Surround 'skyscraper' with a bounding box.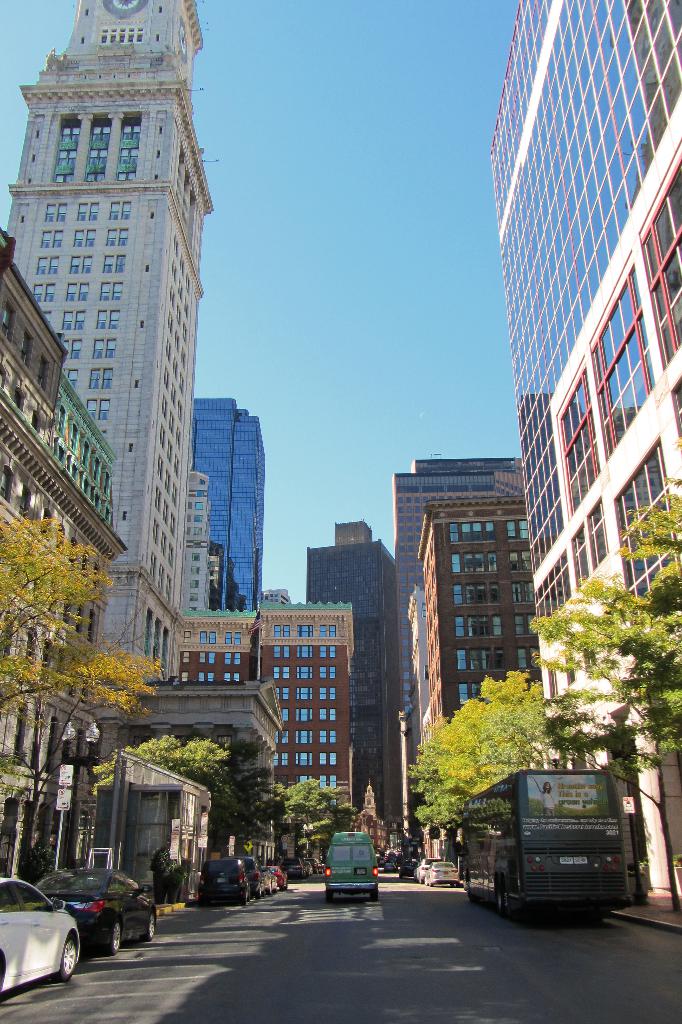
[left=300, top=519, right=411, bottom=850].
